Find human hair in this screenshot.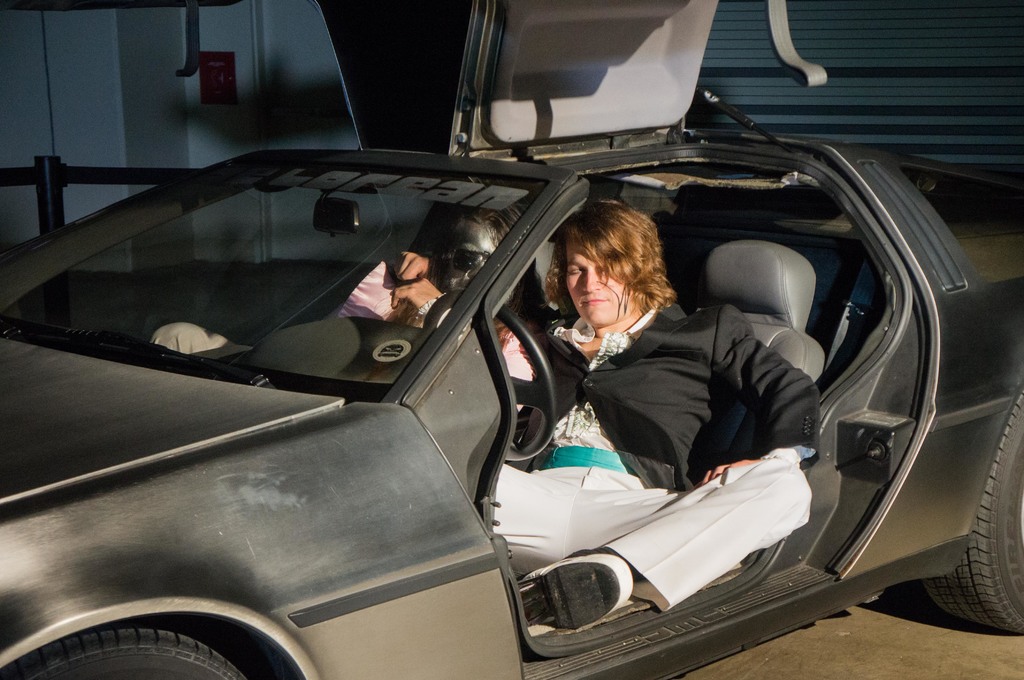
The bounding box for human hair is crop(559, 204, 680, 347).
